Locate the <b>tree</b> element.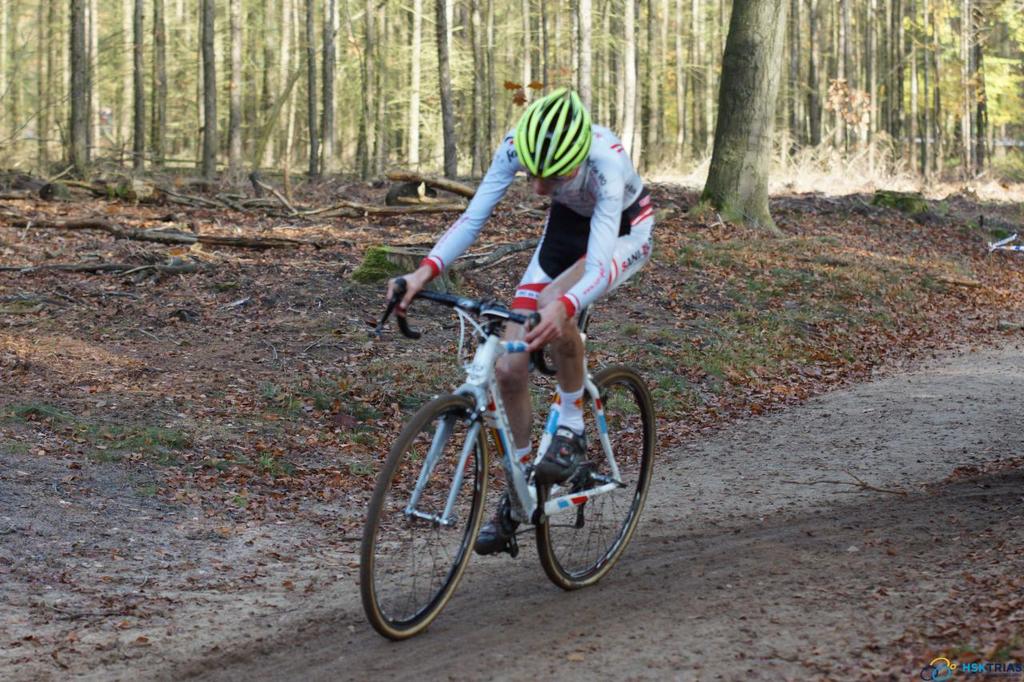
Element bbox: bbox=[351, 1, 381, 159].
